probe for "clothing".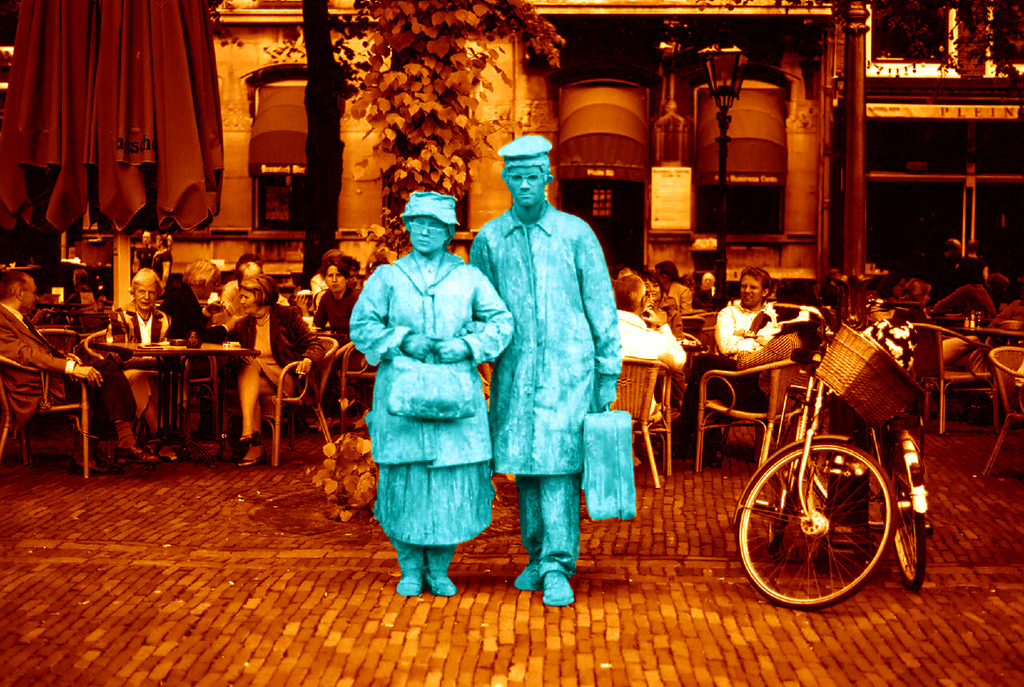
Probe result: 314 288 363 408.
